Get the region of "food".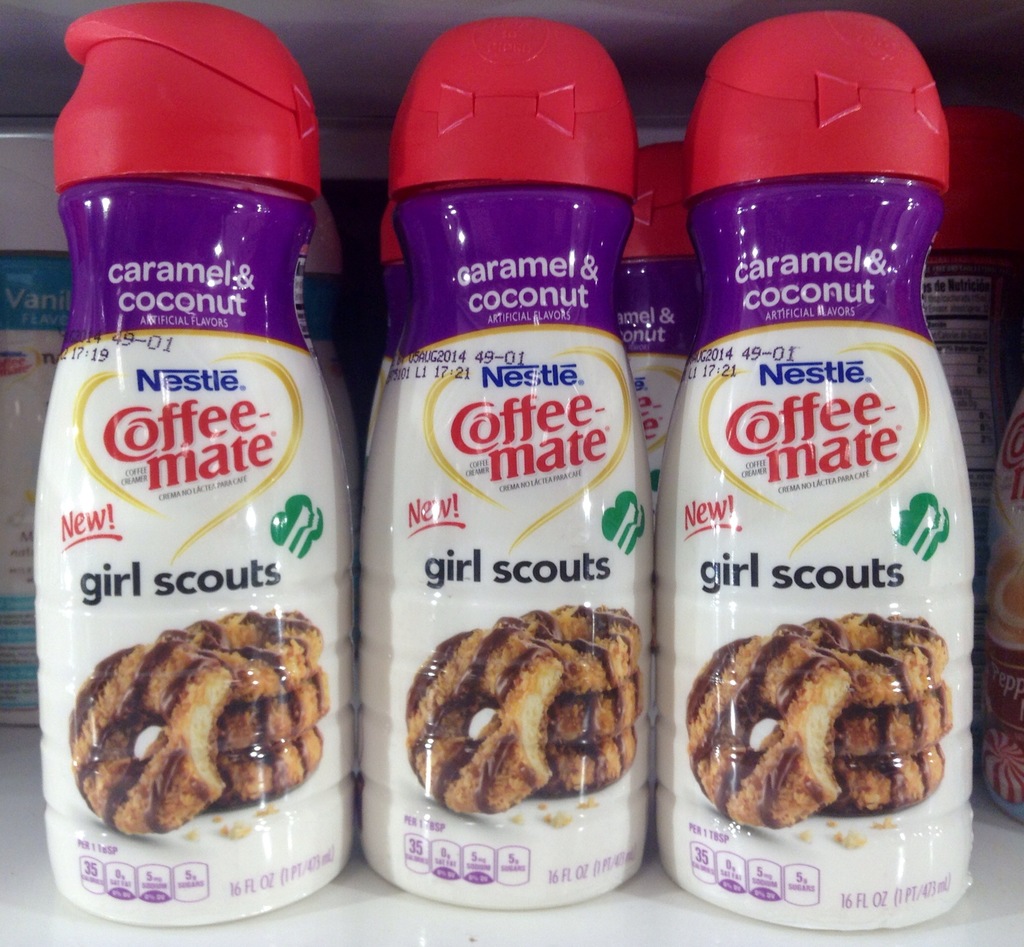
l=216, t=724, r=323, b=810.
